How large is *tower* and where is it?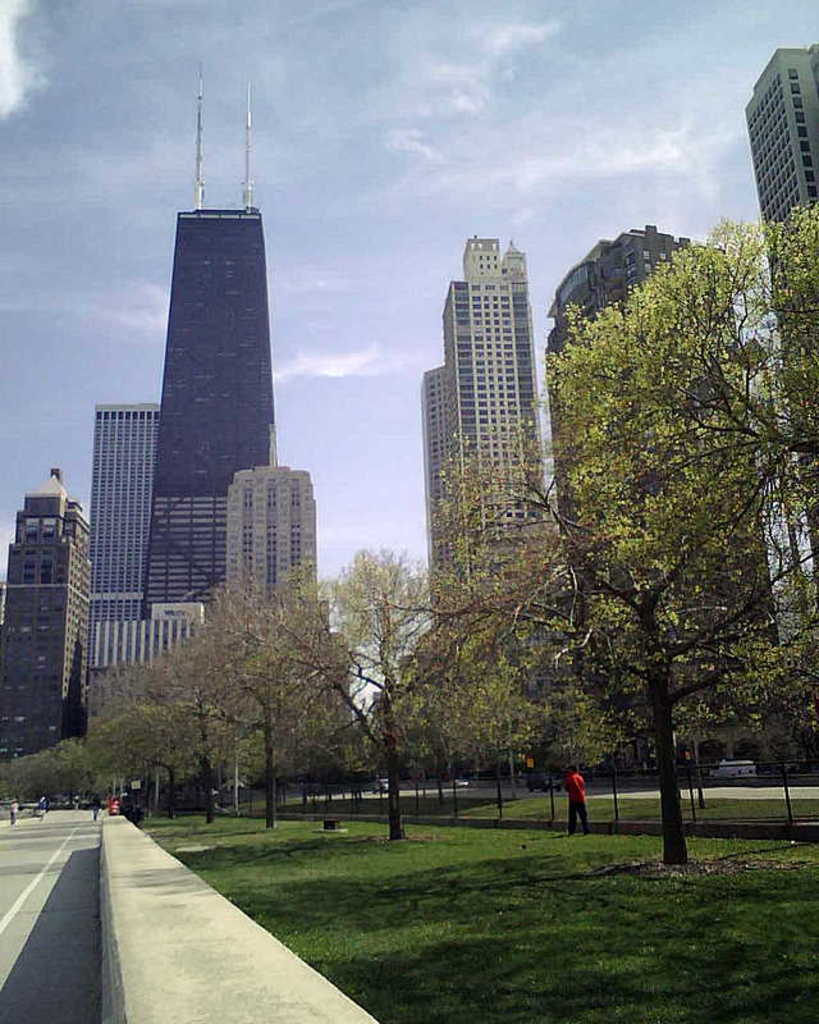
Bounding box: BBox(0, 463, 88, 763).
